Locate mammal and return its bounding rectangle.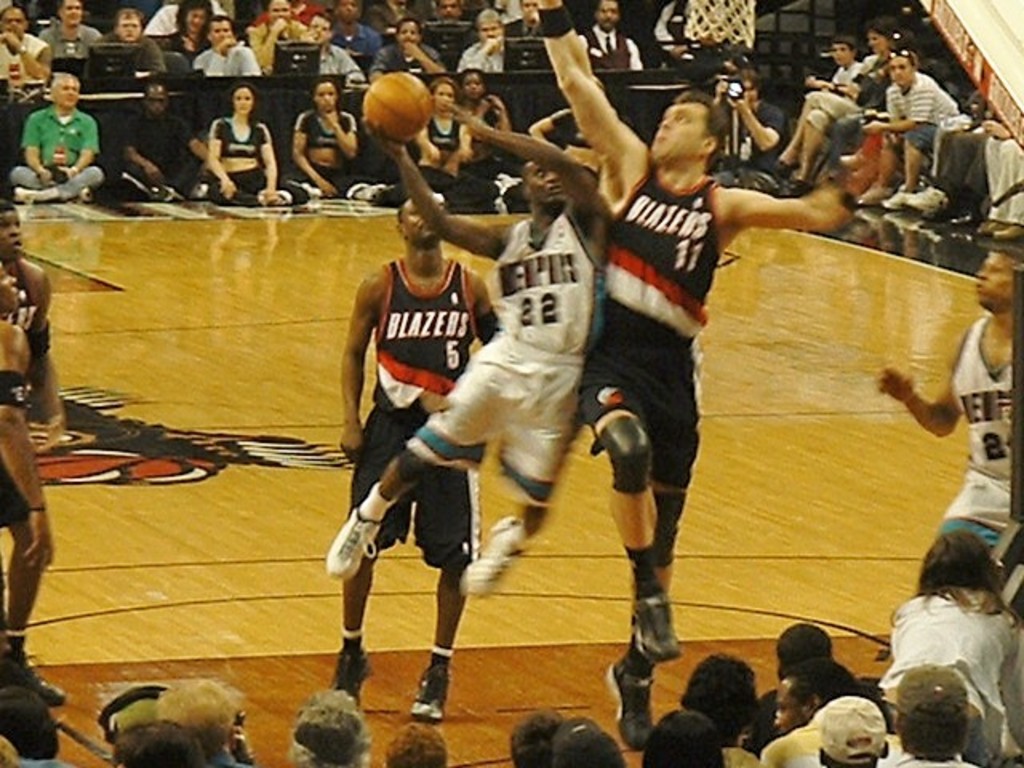
pyautogui.locateOnScreen(454, 5, 507, 72).
